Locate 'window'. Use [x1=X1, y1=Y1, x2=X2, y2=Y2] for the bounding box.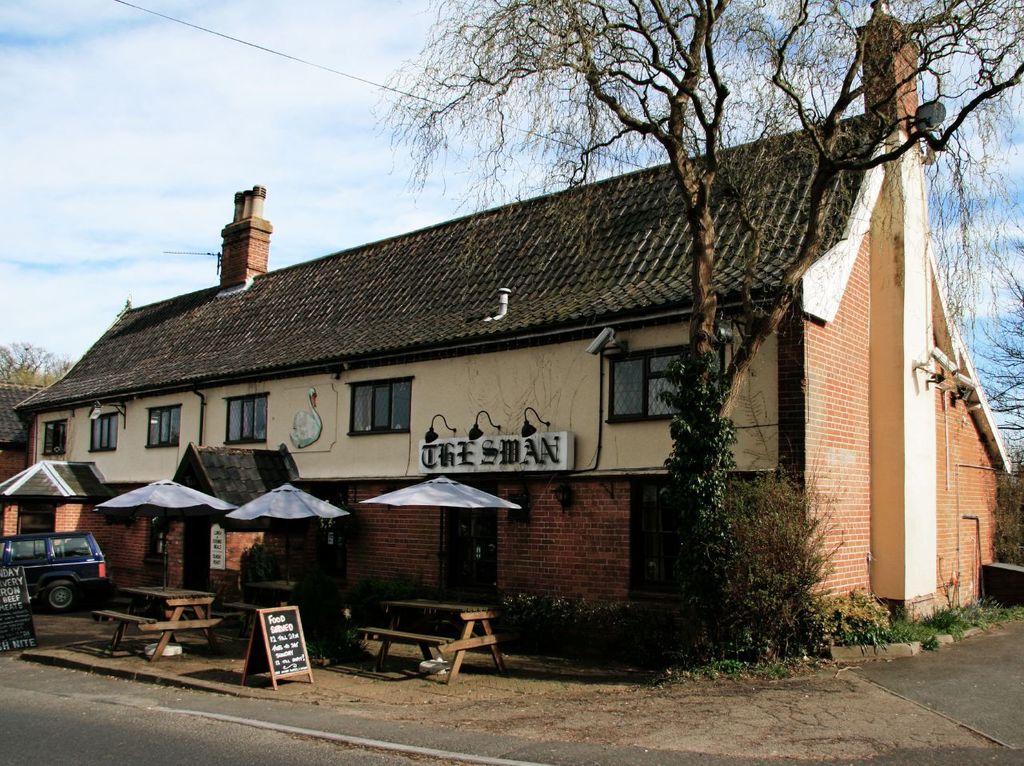
[x1=606, y1=339, x2=722, y2=422].
